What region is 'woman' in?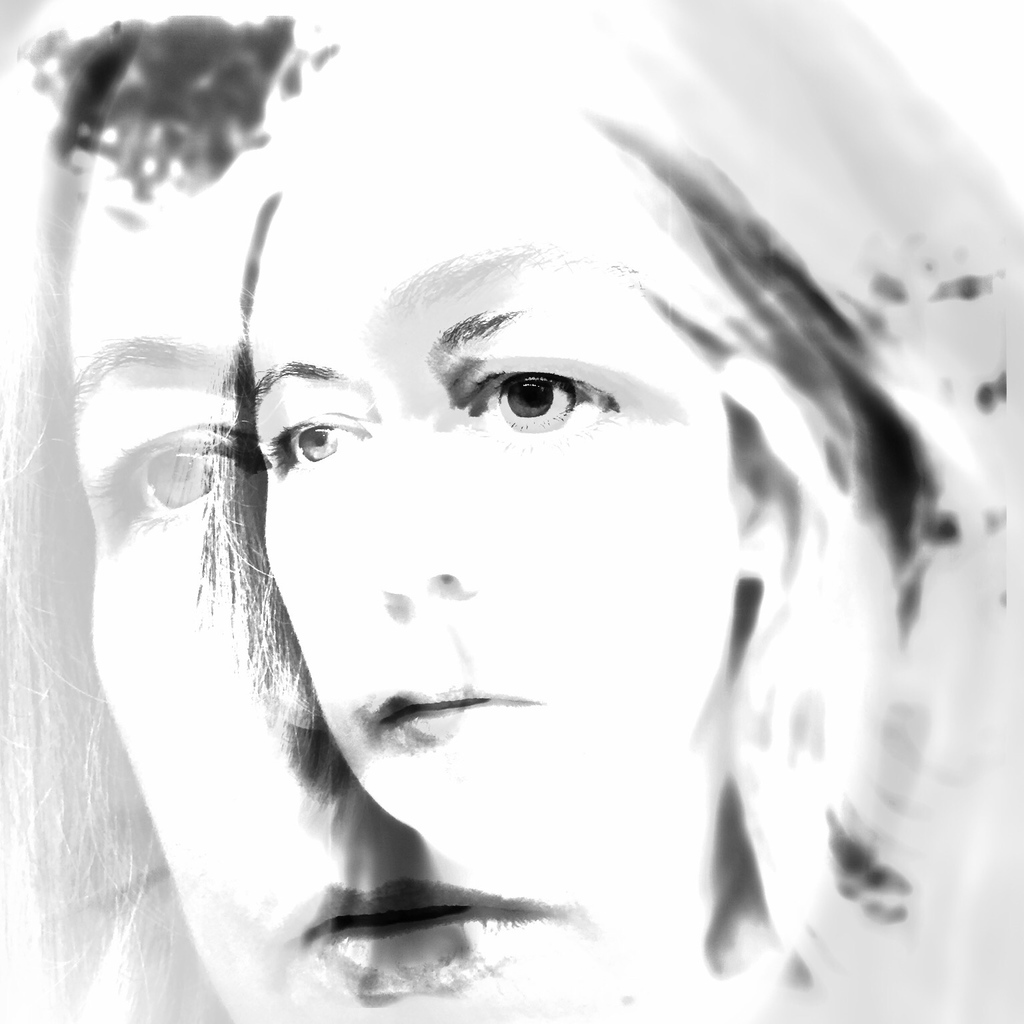
198/0/1023/1023.
